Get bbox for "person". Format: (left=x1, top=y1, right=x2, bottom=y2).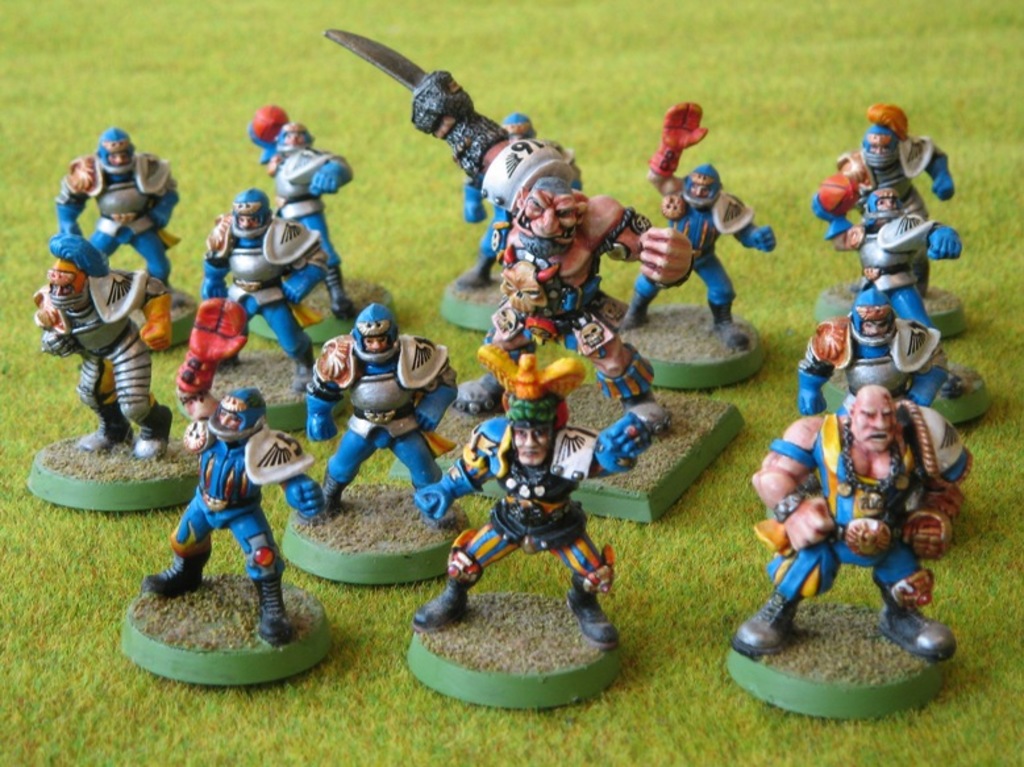
(left=50, top=121, right=182, bottom=305).
